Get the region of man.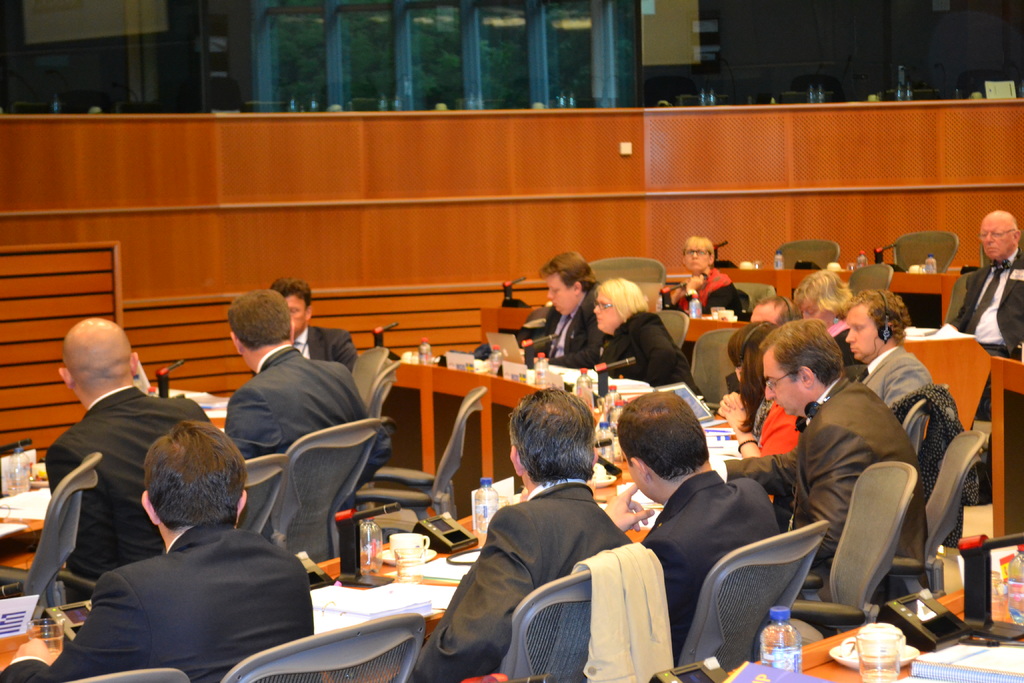
crop(707, 311, 921, 595).
